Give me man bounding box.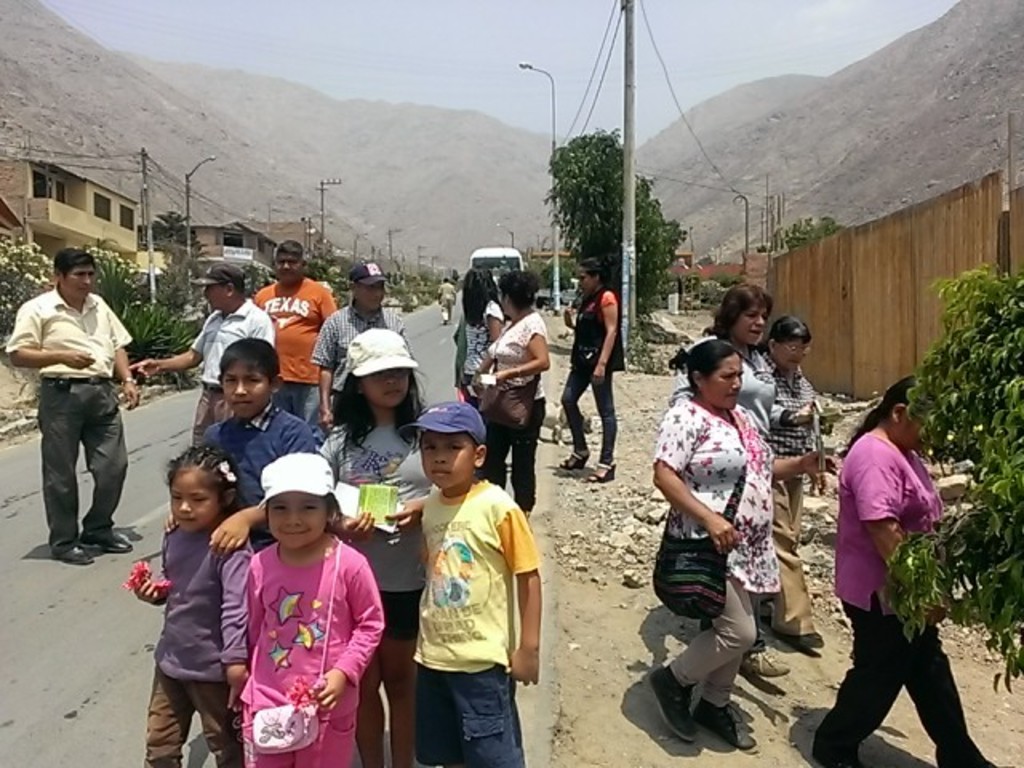
434,267,462,330.
